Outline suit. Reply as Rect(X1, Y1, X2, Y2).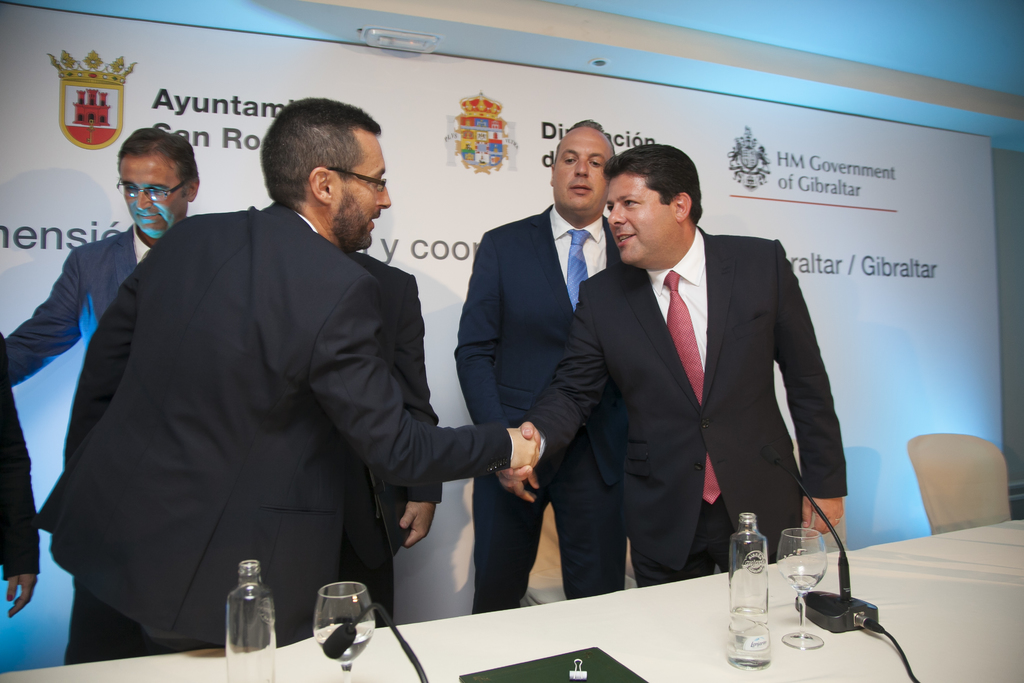
Rect(557, 140, 850, 613).
